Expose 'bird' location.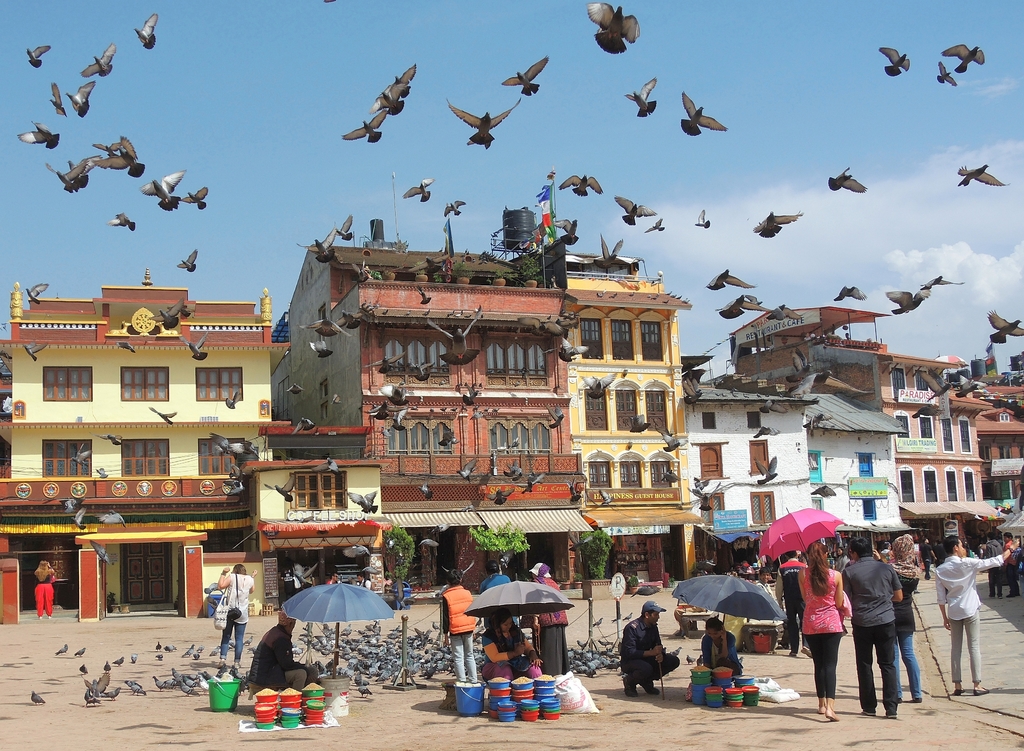
Exposed at 489, 487, 516, 508.
